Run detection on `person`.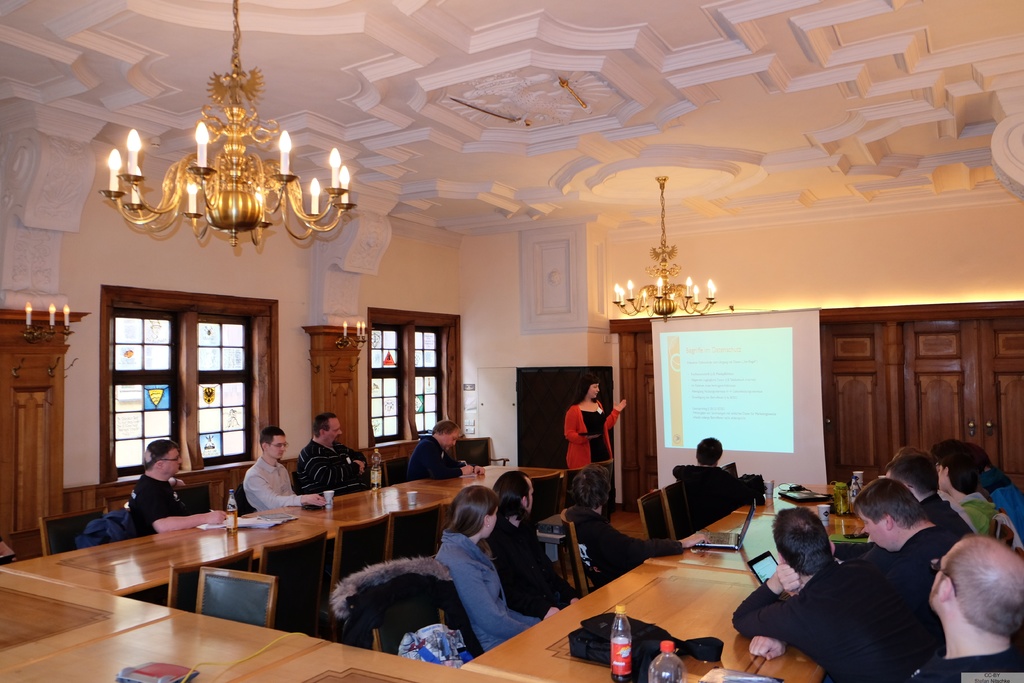
Result: l=566, t=377, r=637, b=482.
